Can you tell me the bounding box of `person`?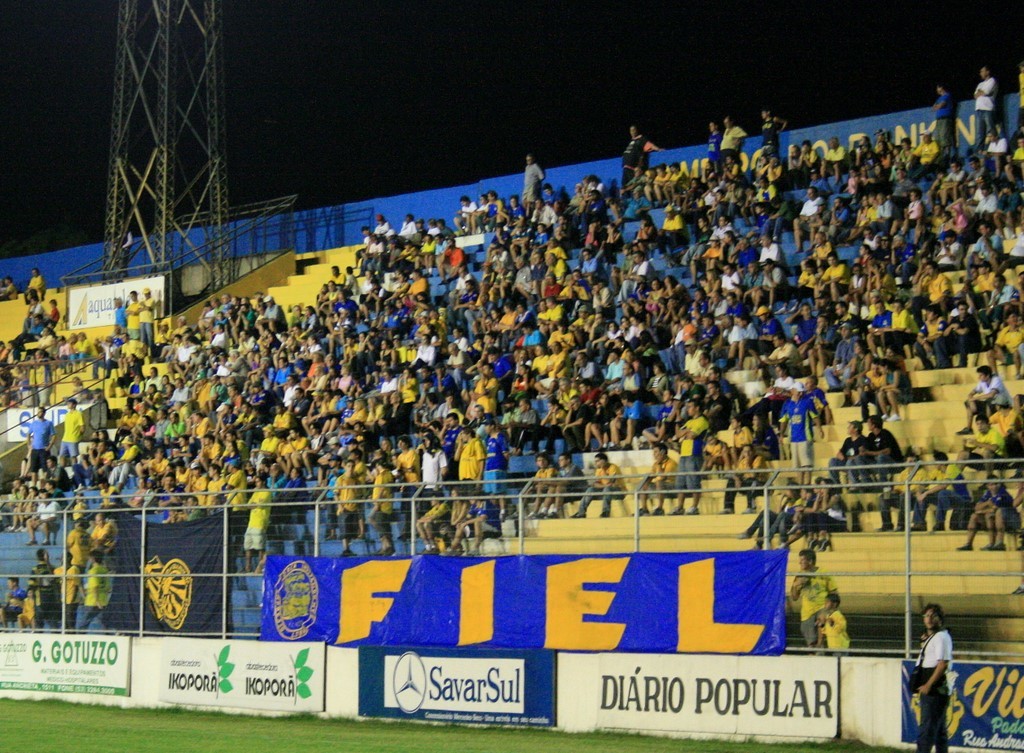
box=[618, 126, 660, 192].
